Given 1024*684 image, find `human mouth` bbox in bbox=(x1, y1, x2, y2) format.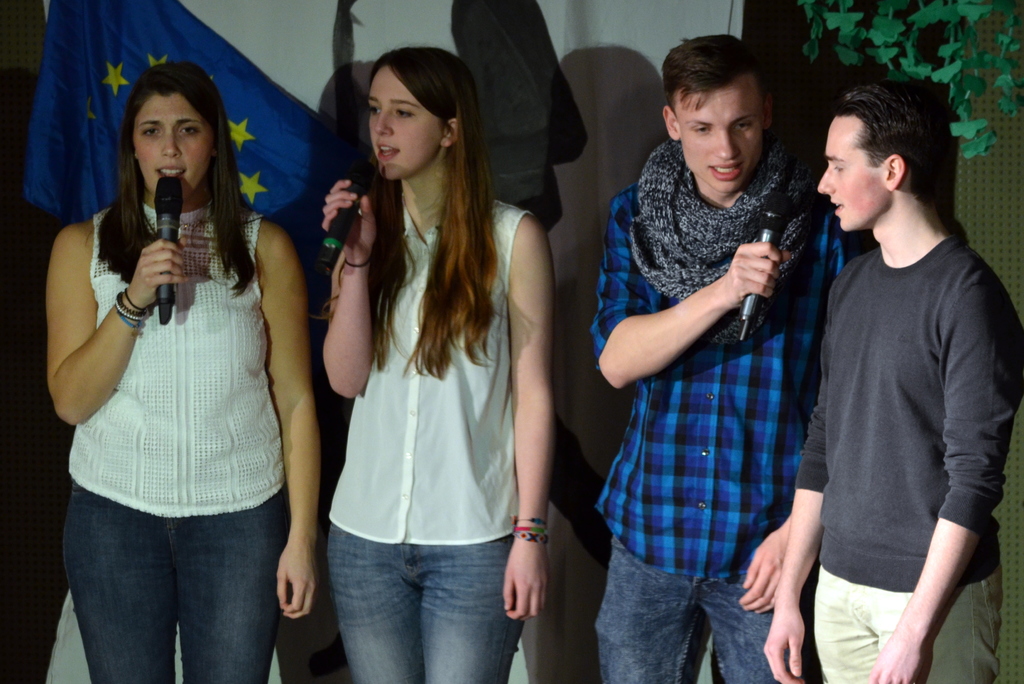
bbox=(706, 159, 745, 180).
